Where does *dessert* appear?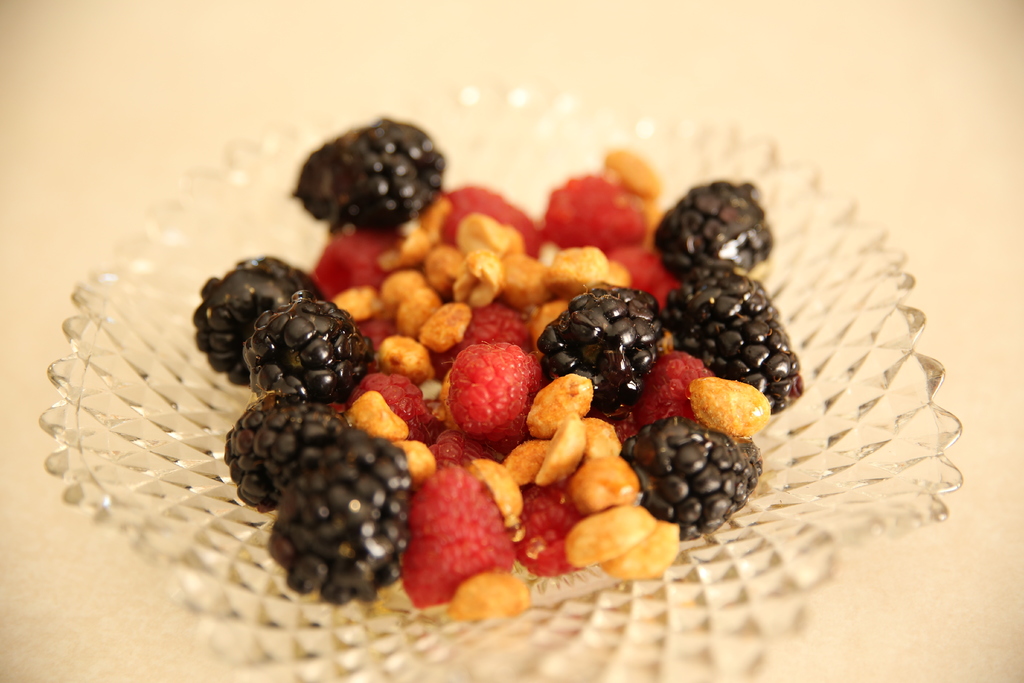
Appears at bbox(540, 285, 669, 422).
